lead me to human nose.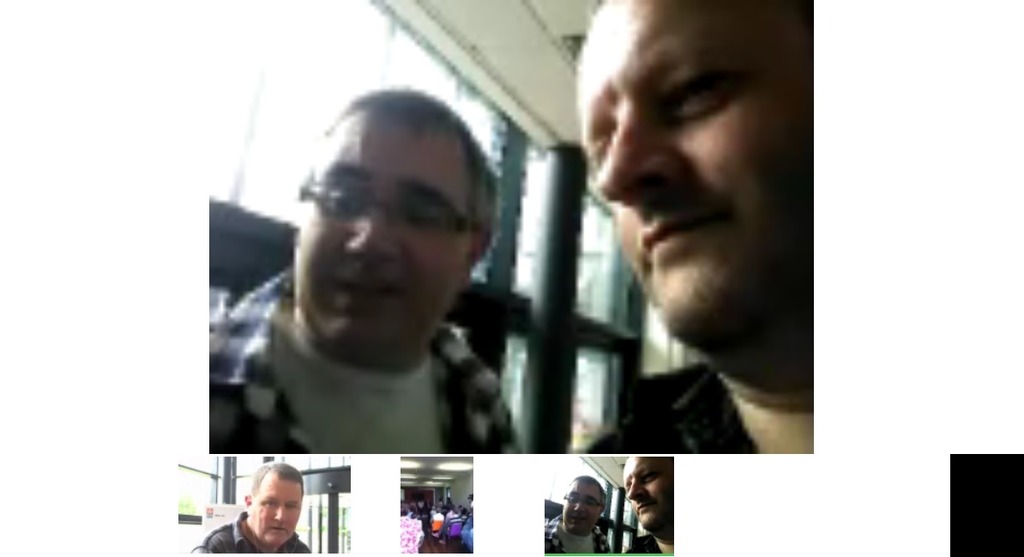
Lead to <region>573, 502, 586, 514</region>.
